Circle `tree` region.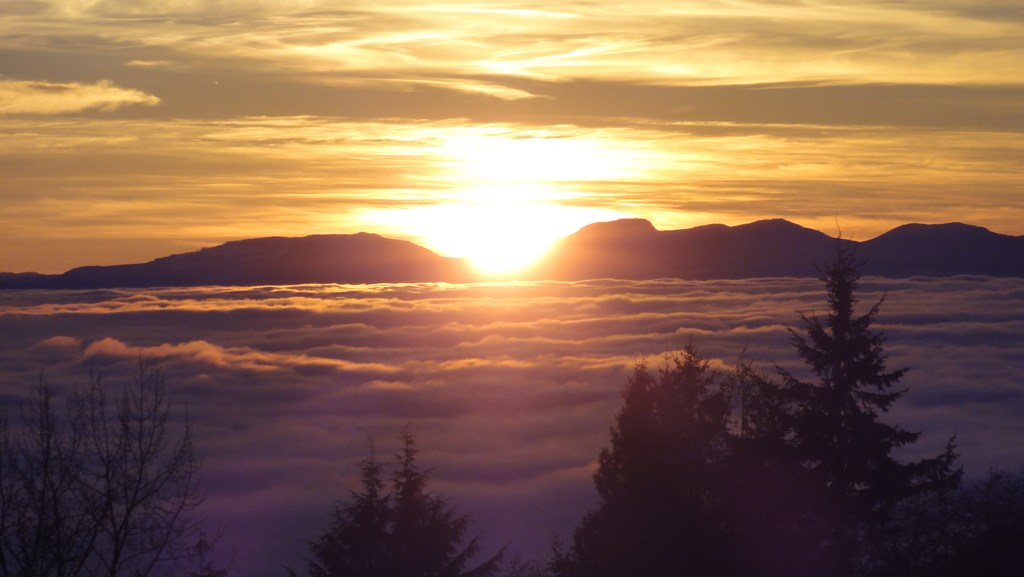
Region: [left=556, top=343, right=864, bottom=576].
